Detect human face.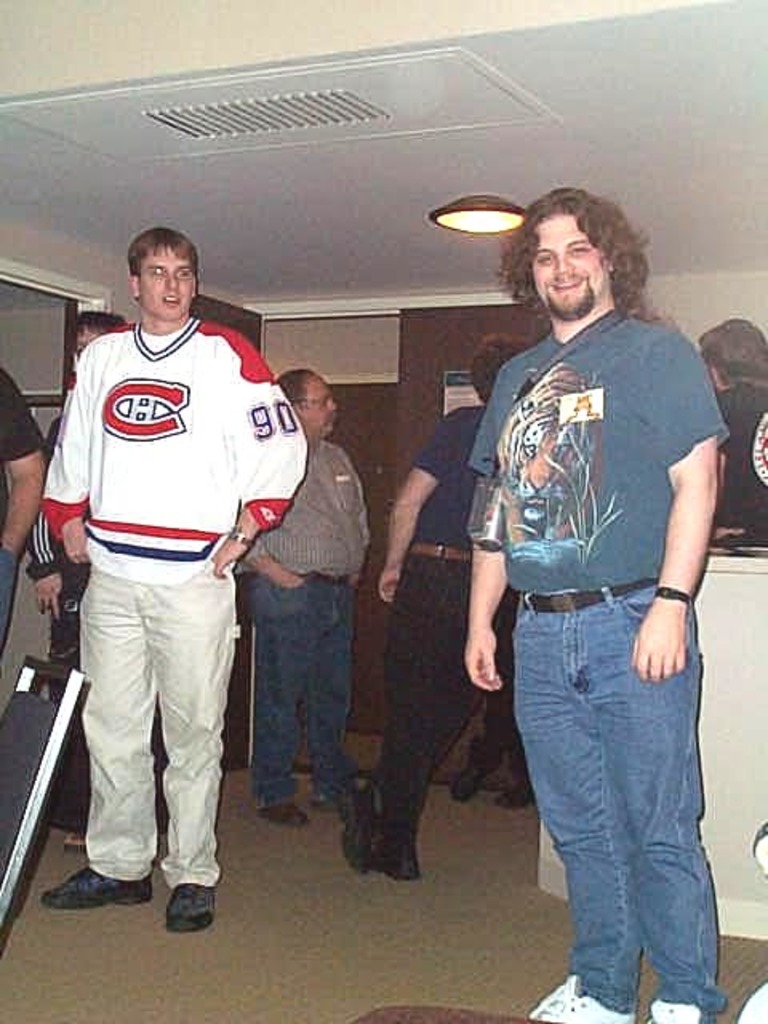
Detected at [139, 250, 194, 320].
